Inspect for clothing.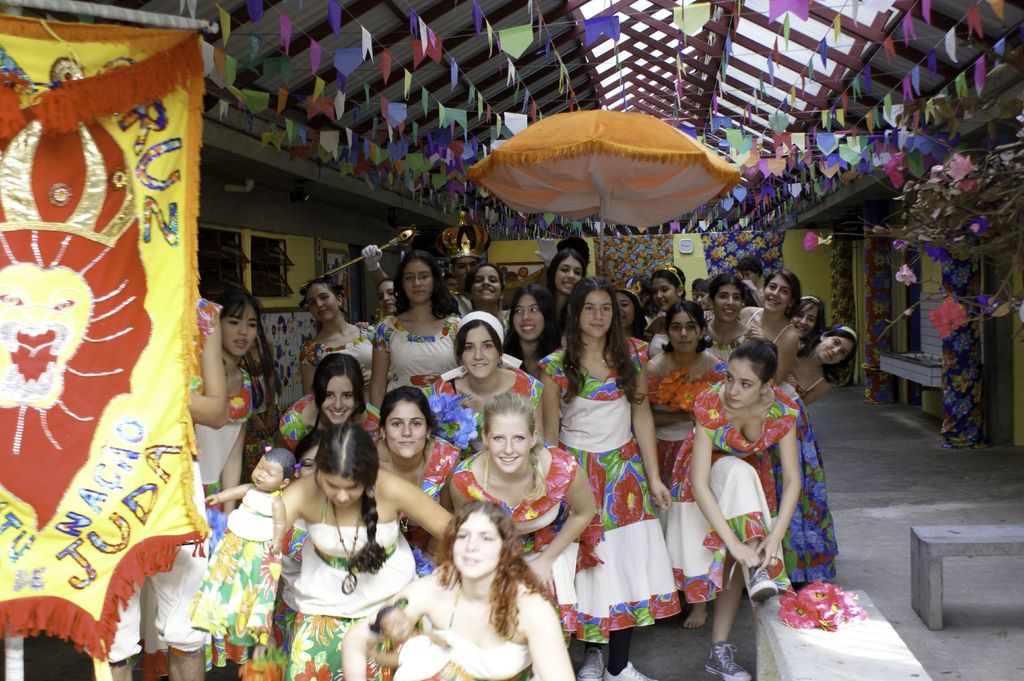
Inspection: x1=701, y1=333, x2=745, y2=360.
